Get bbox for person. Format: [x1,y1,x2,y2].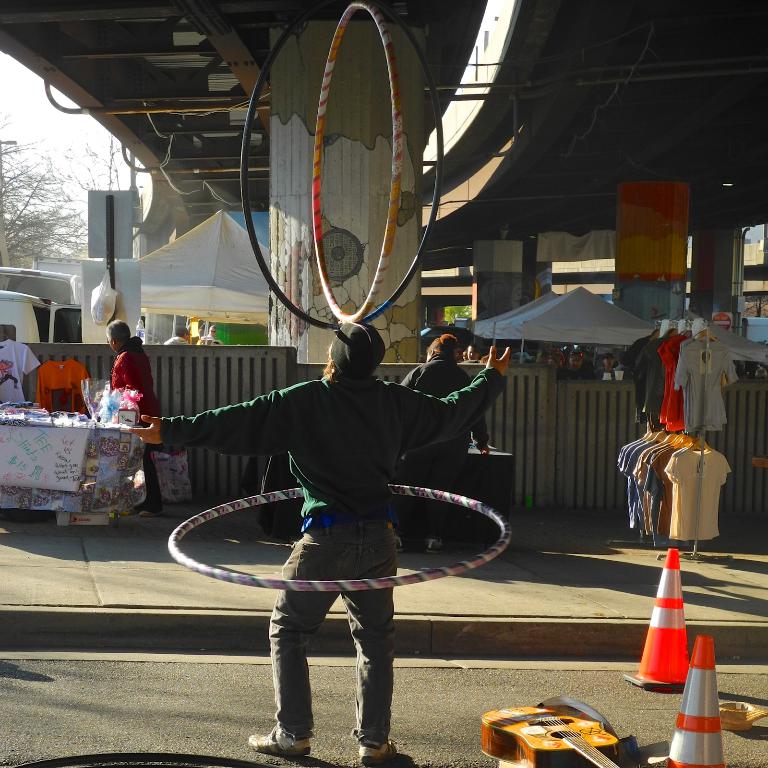
[199,322,218,346].
